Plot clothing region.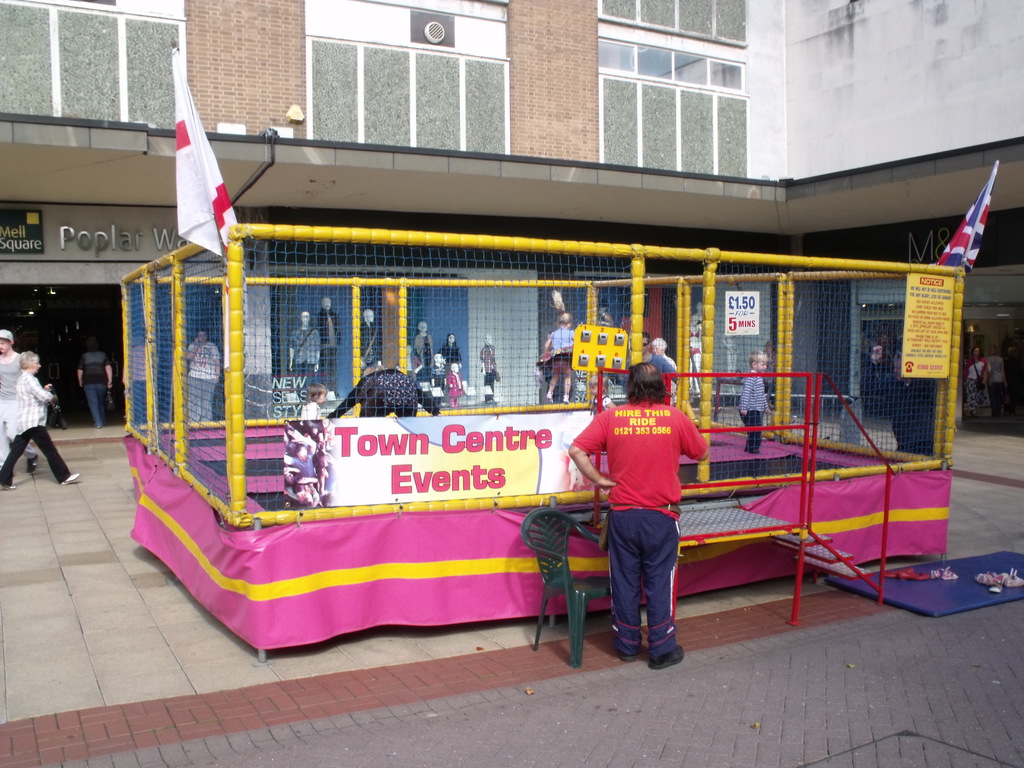
Plotted at left=436, top=344, right=467, bottom=367.
